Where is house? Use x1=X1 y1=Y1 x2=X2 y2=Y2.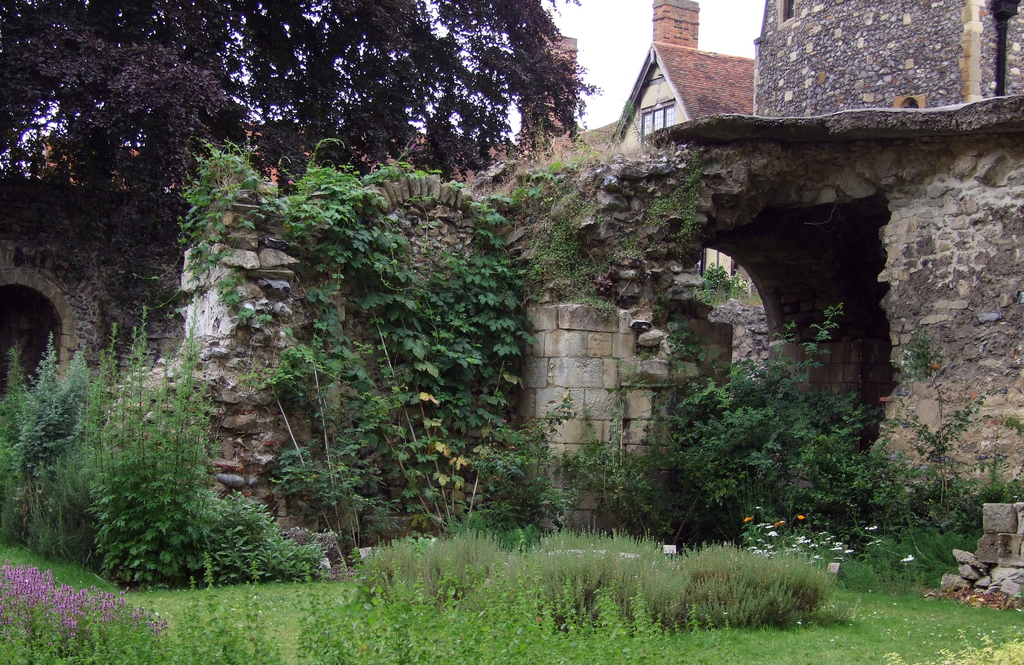
x1=602 y1=0 x2=755 y2=158.
